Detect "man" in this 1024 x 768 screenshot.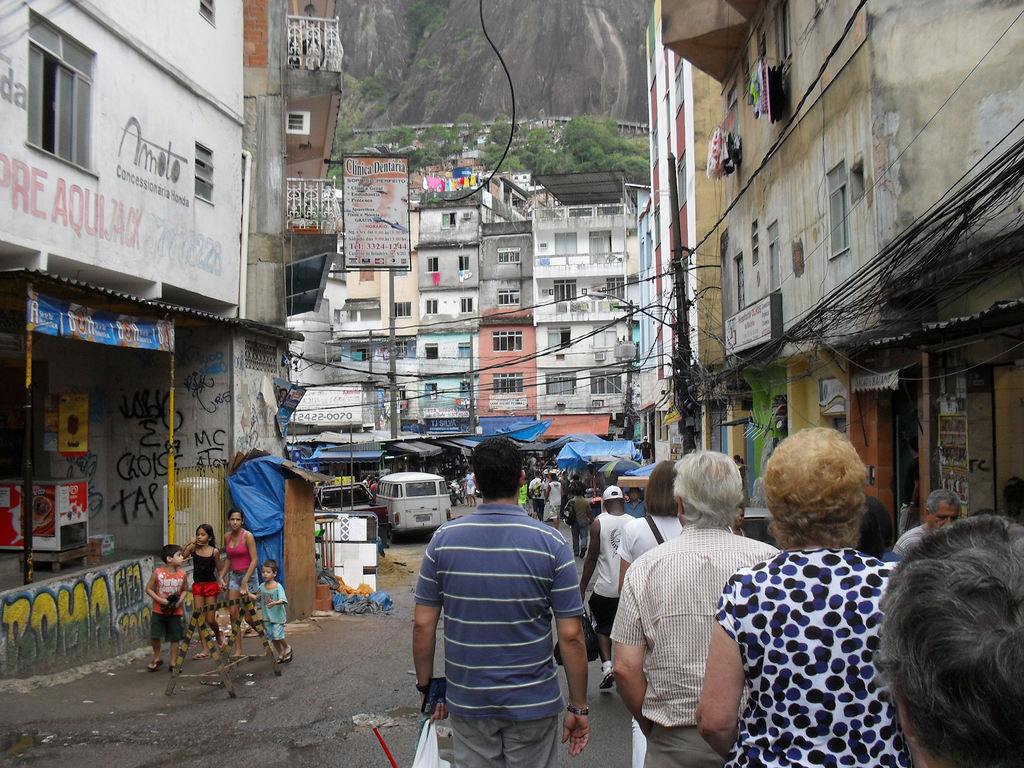
Detection: 897/488/960/561.
